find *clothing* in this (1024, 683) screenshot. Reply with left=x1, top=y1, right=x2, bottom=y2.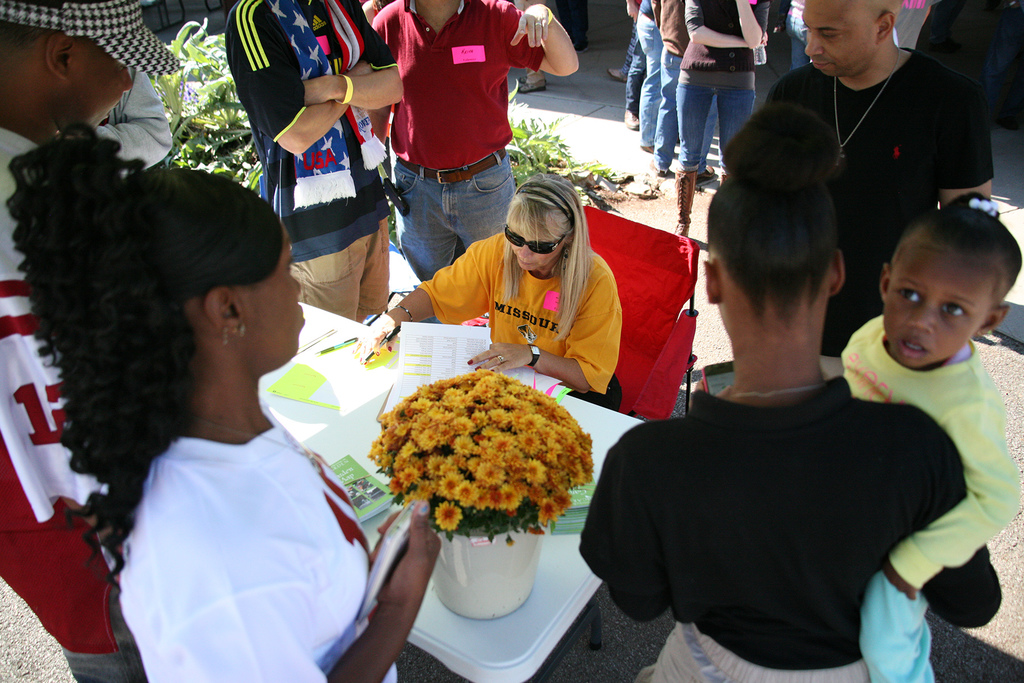
left=0, top=120, right=108, bottom=677.
